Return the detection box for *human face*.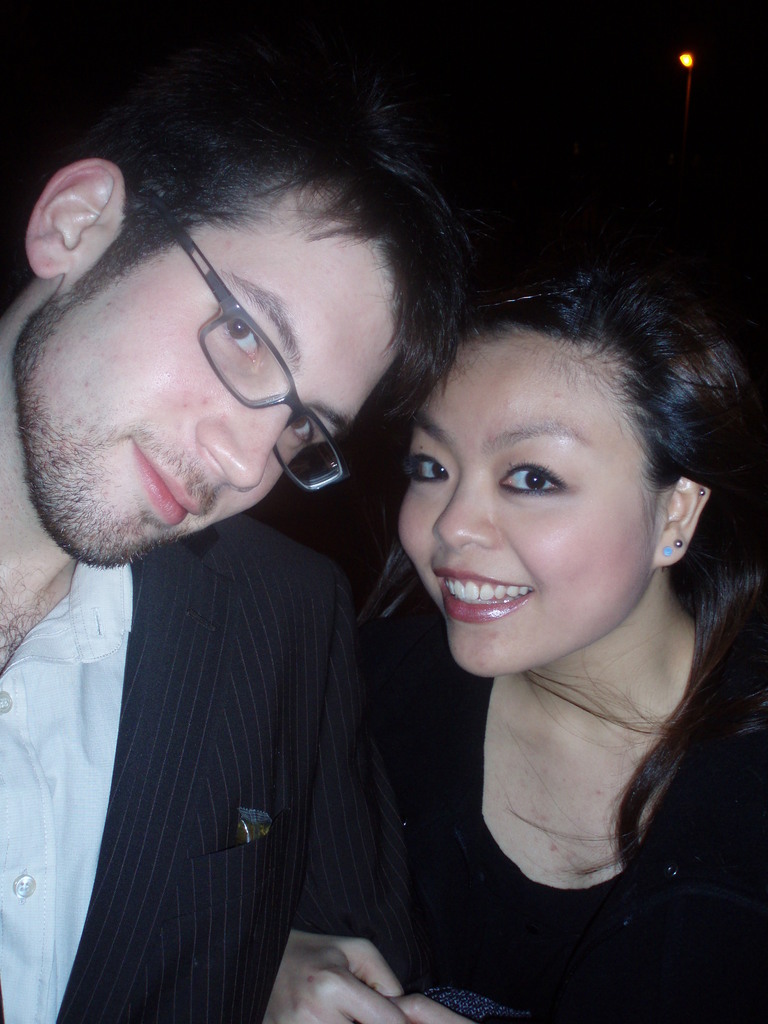
BBox(15, 200, 407, 575).
